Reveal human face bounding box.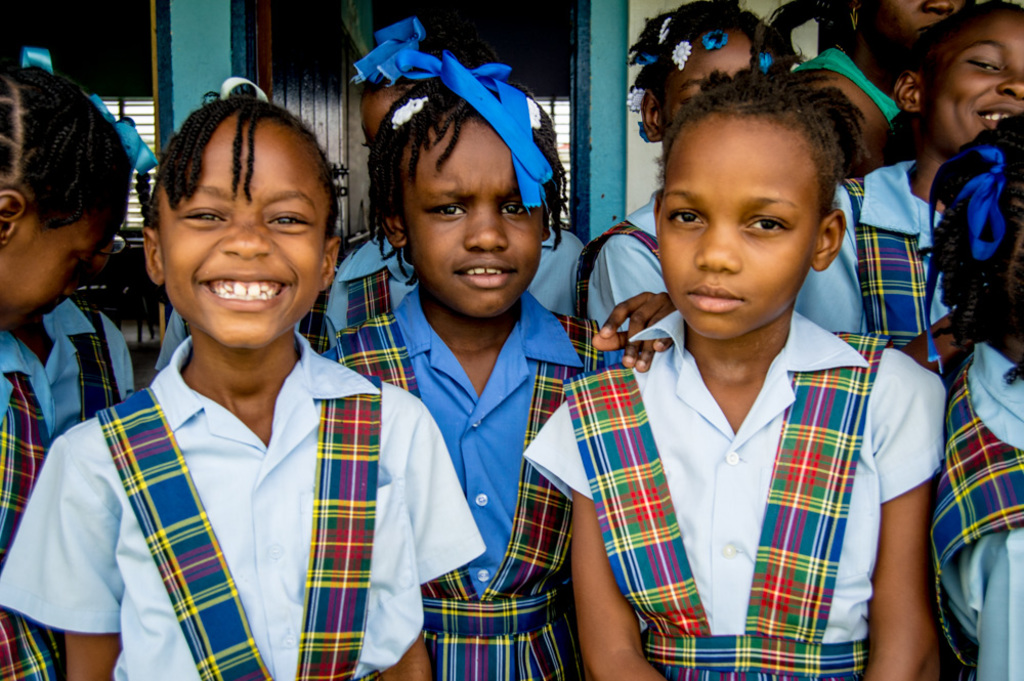
Revealed: crop(0, 208, 111, 335).
